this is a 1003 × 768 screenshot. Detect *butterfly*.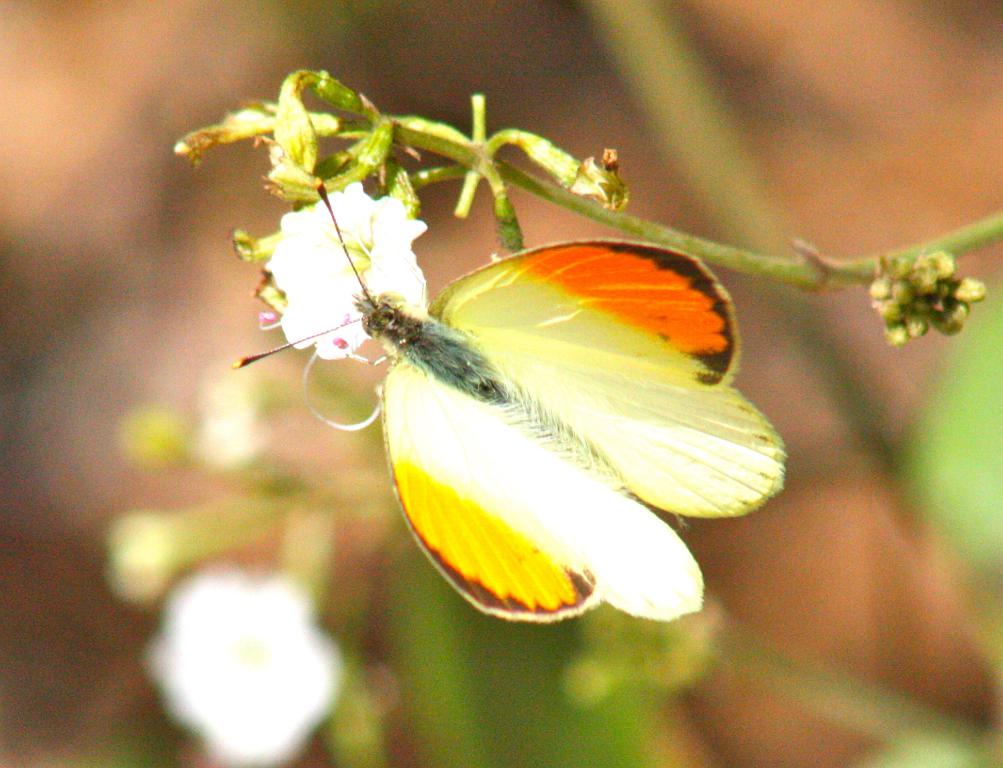
box(234, 184, 796, 624).
